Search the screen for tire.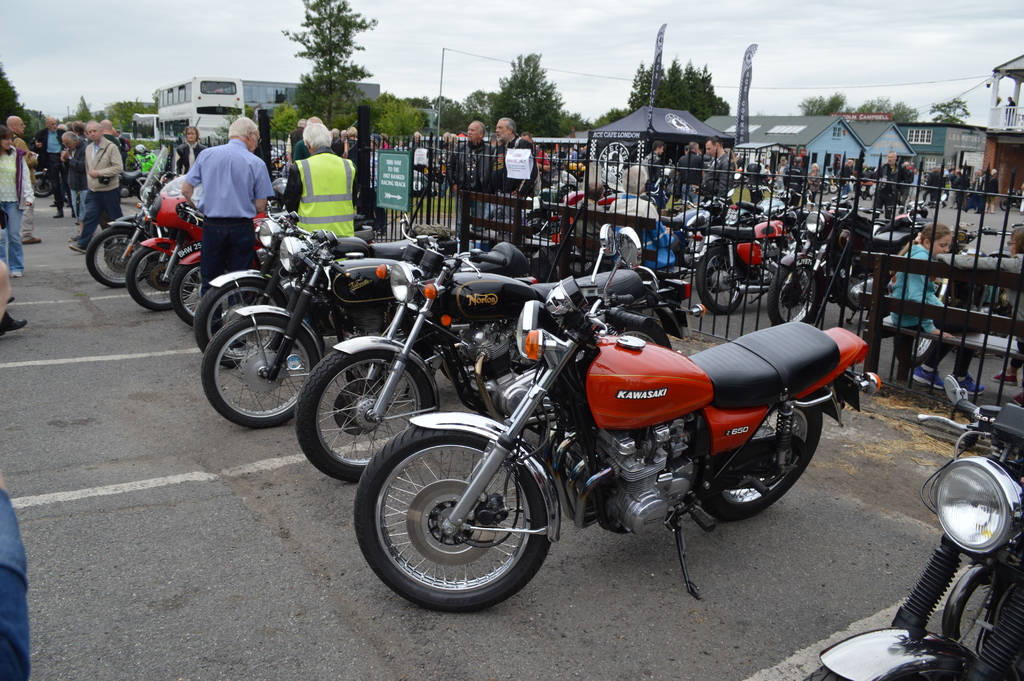
Found at left=24, top=167, right=45, bottom=194.
